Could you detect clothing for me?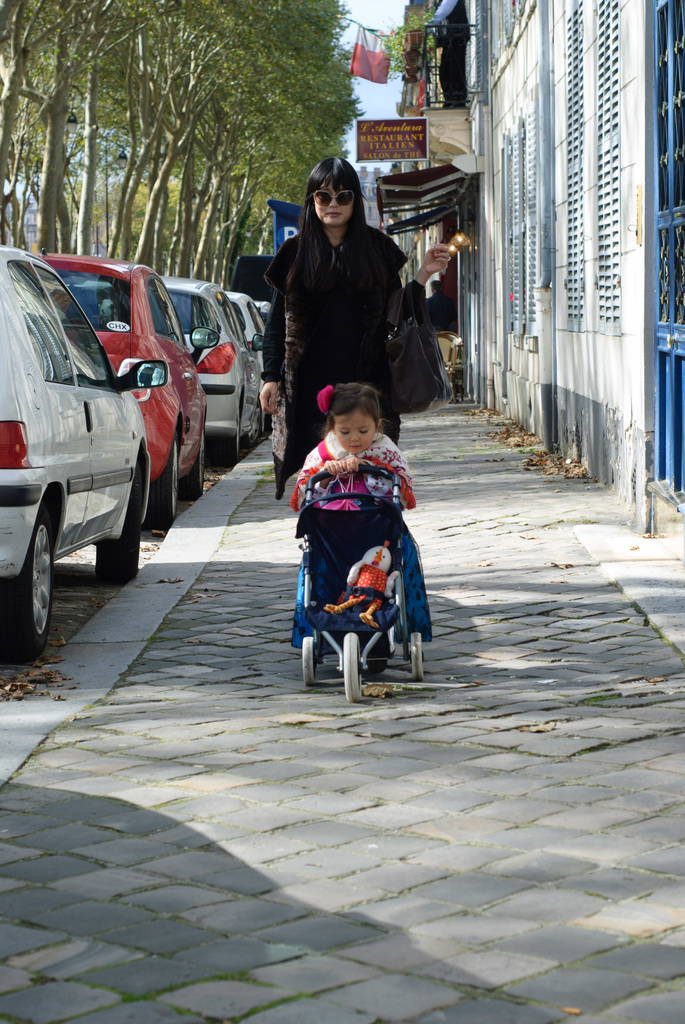
Detection result: region(304, 424, 406, 510).
